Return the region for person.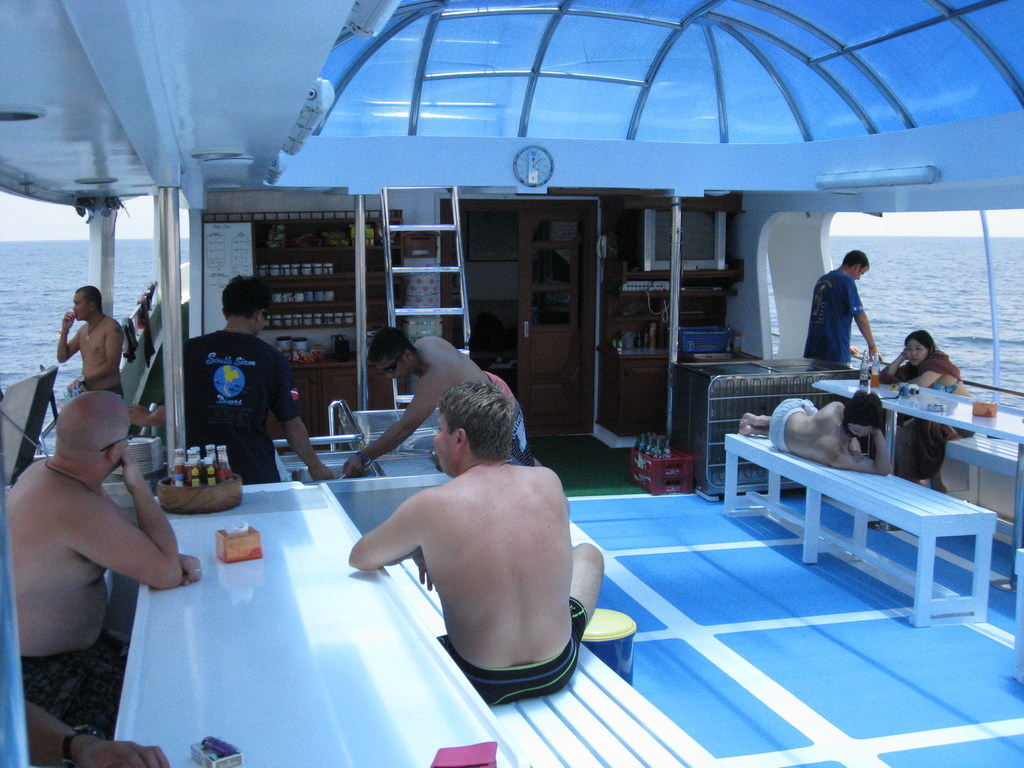
select_region(344, 379, 604, 712).
